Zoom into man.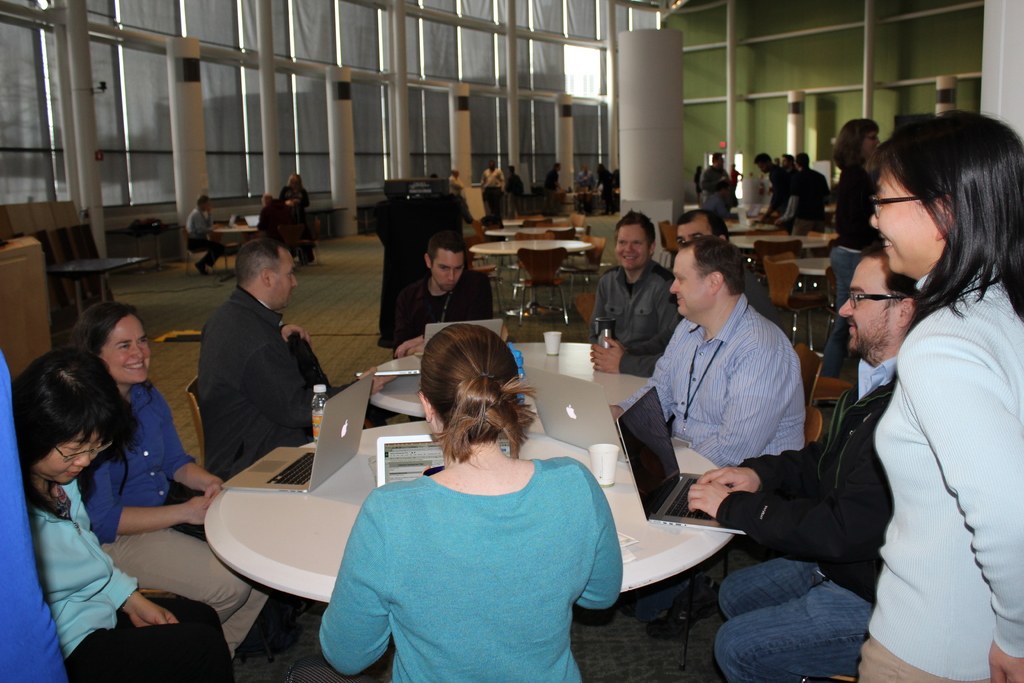
Zoom target: 685:238:924:682.
